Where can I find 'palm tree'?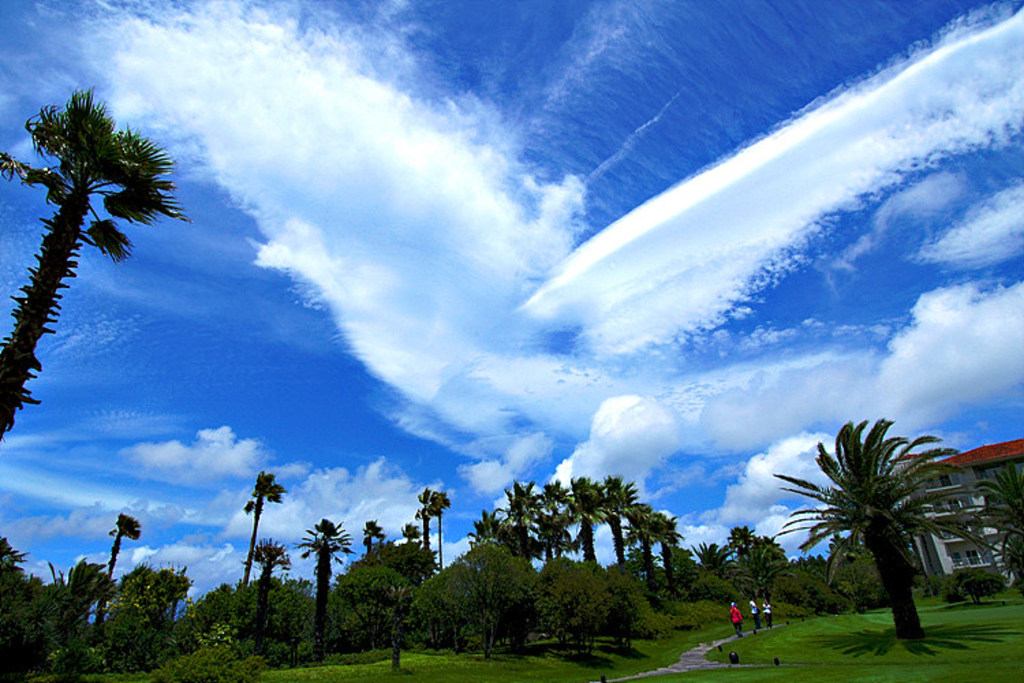
You can find it at bbox=(599, 481, 638, 608).
